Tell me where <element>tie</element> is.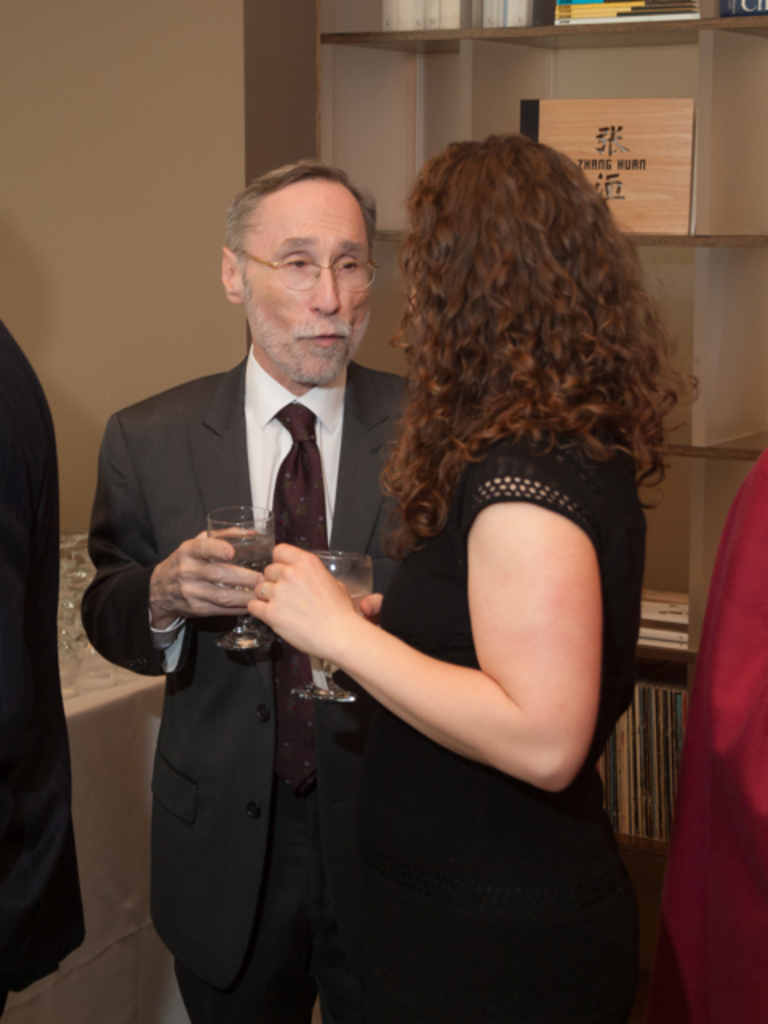
<element>tie</element> is at [left=272, top=400, right=326, bottom=794].
